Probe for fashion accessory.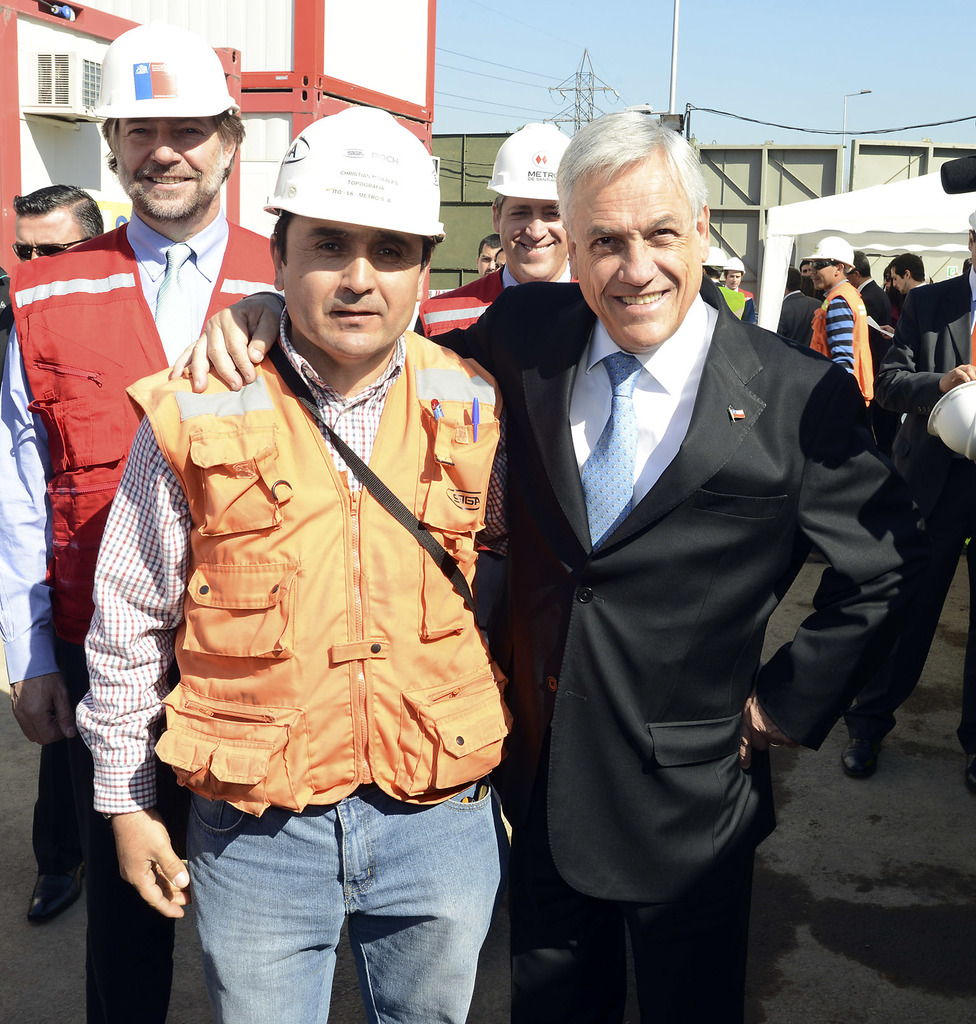
Probe result: l=971, t=323, r=975, b=369.
